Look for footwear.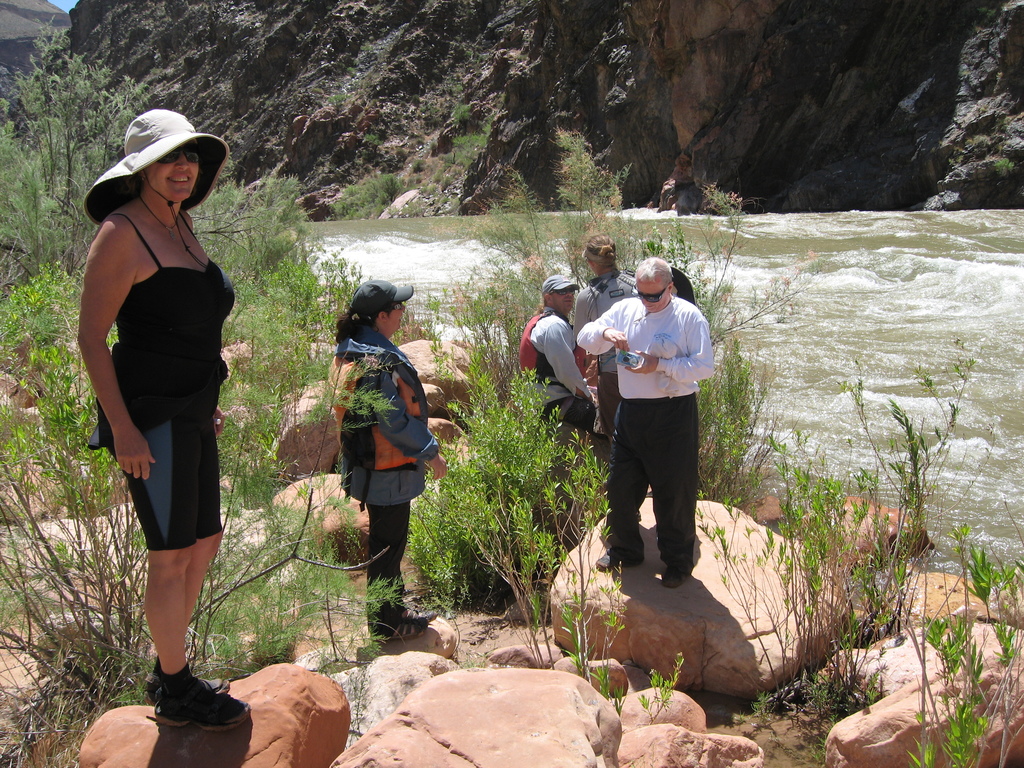
Found: (595, 548, 631, 572).
